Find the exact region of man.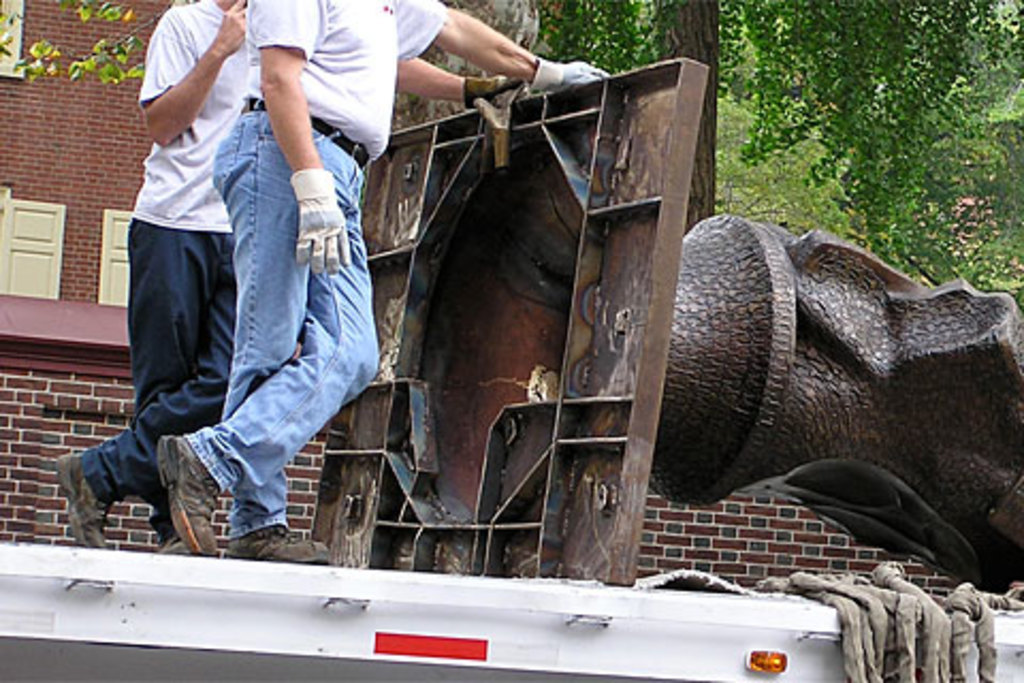
Exact region: bbox=[156, 0, 610, 561].
